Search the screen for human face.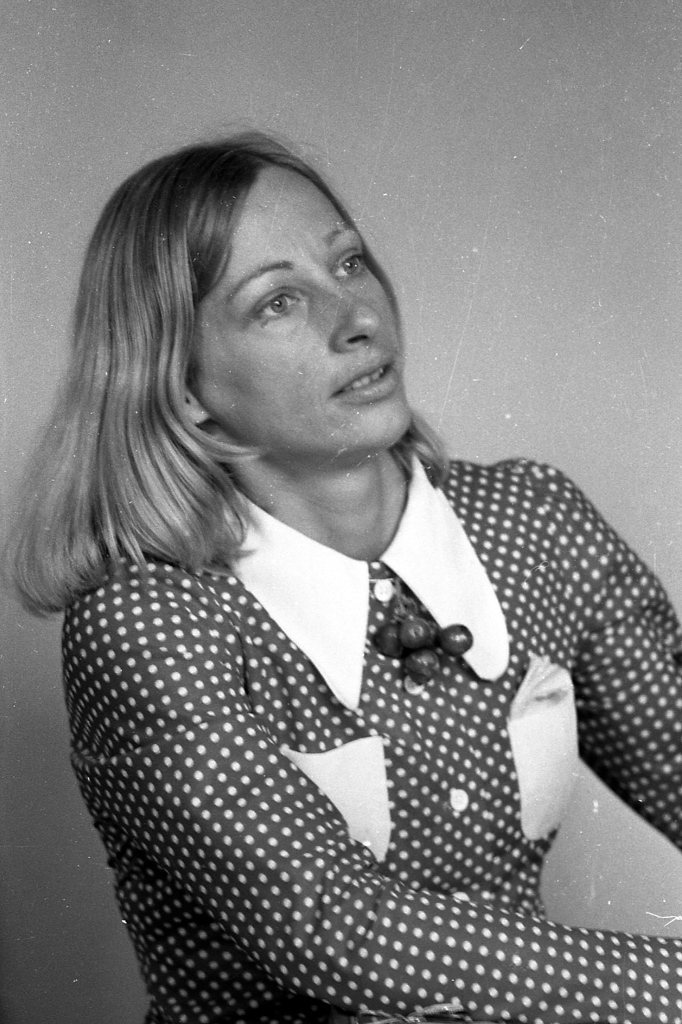
Found at <region>197, 164, 417, 452</region>.
